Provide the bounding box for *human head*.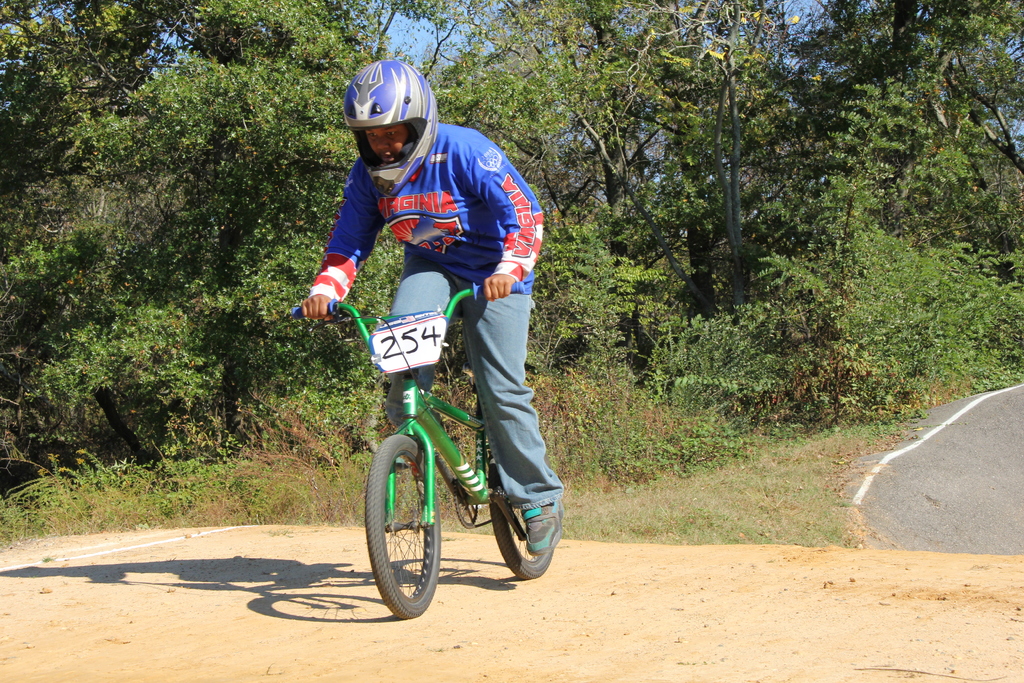
(left=338, top=70, right=435, bottom=166).
